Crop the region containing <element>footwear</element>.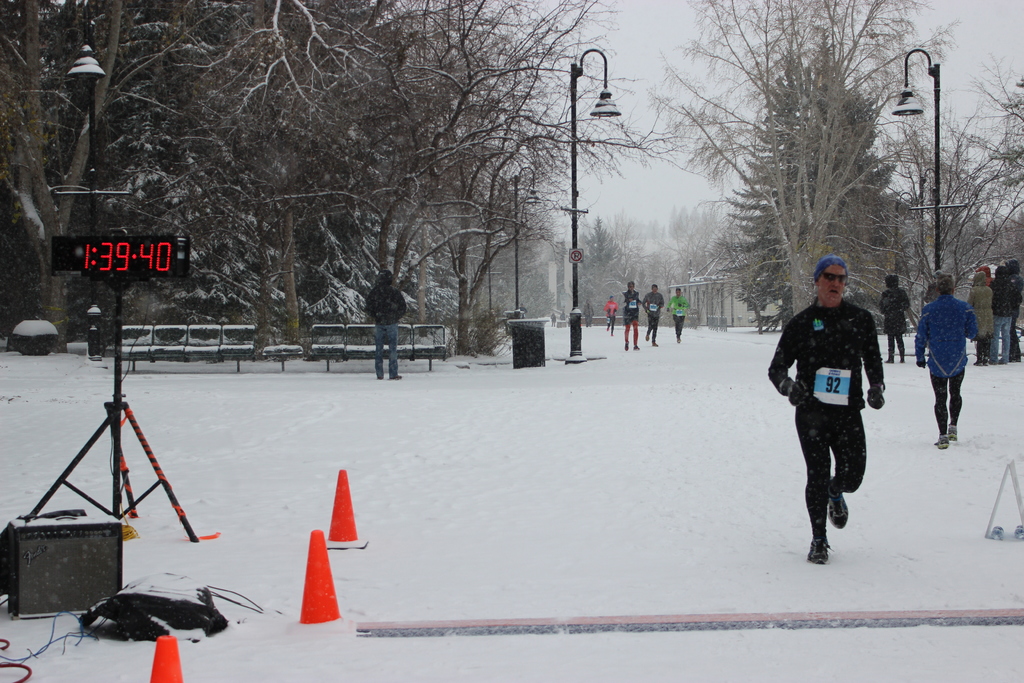
Crop region: x1=949 y1=422 x2=958 y2=443.
